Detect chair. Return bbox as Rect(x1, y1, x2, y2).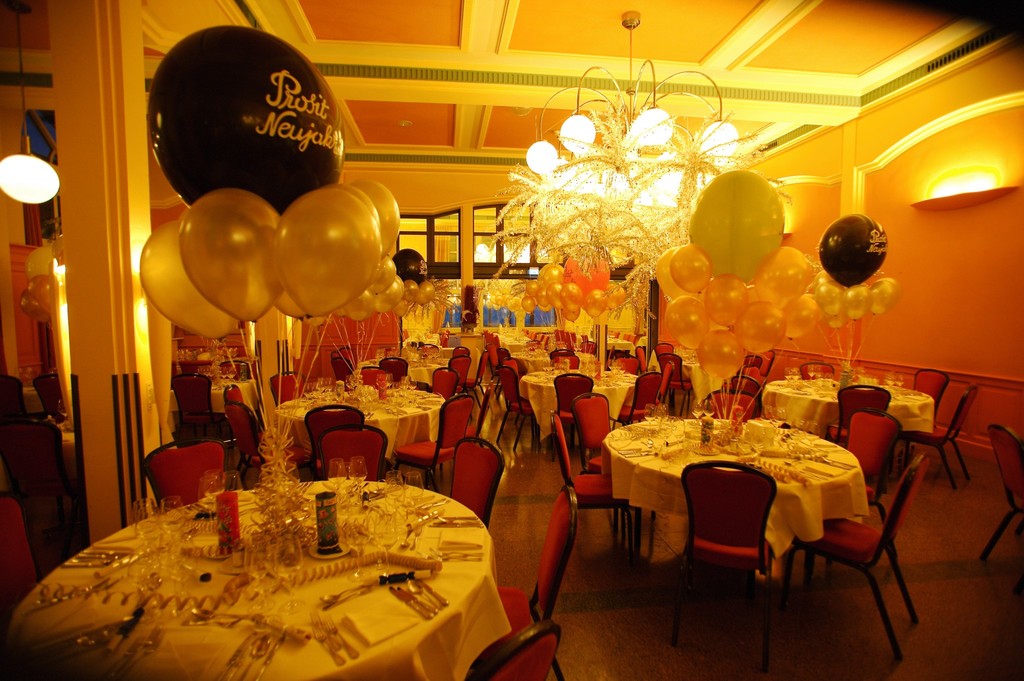
Rect(575, 390, 627, 502).
